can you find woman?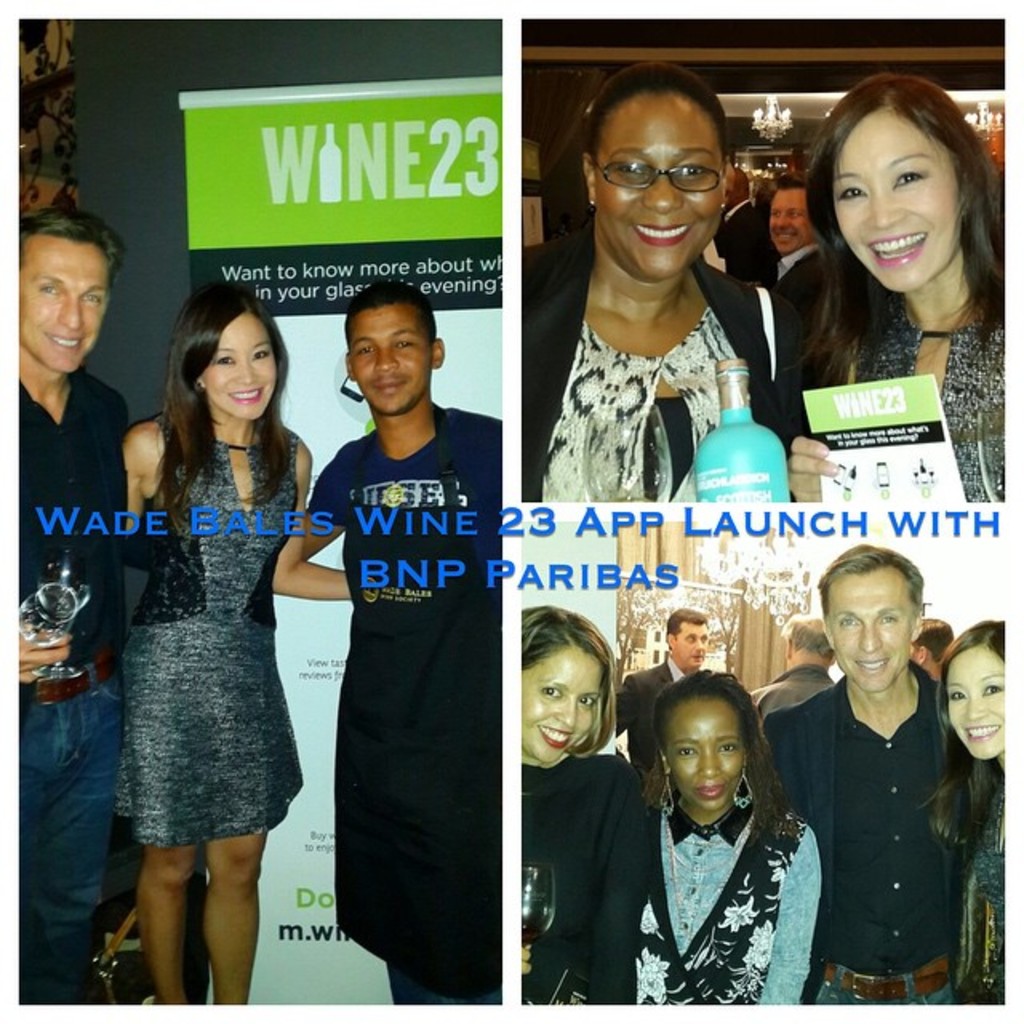
Yes, bounding box: crop(120, 283, 363, 1011).
